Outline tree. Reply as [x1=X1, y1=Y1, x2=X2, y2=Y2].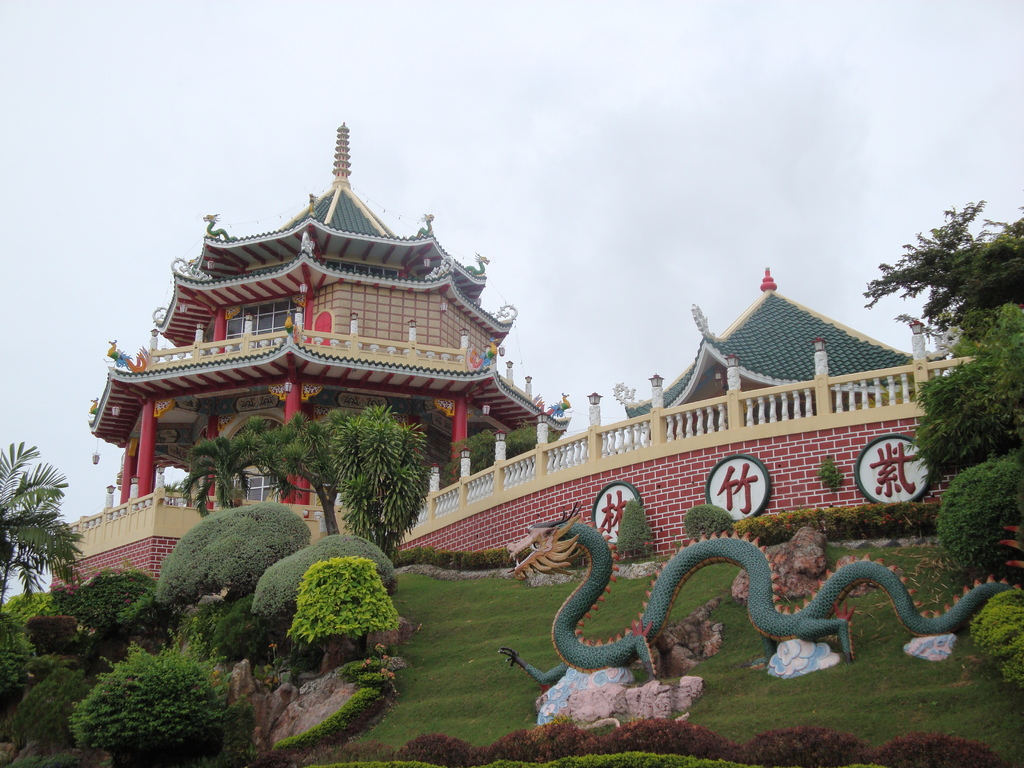
[x1=66, y1=572, x2=181, y2=640].
